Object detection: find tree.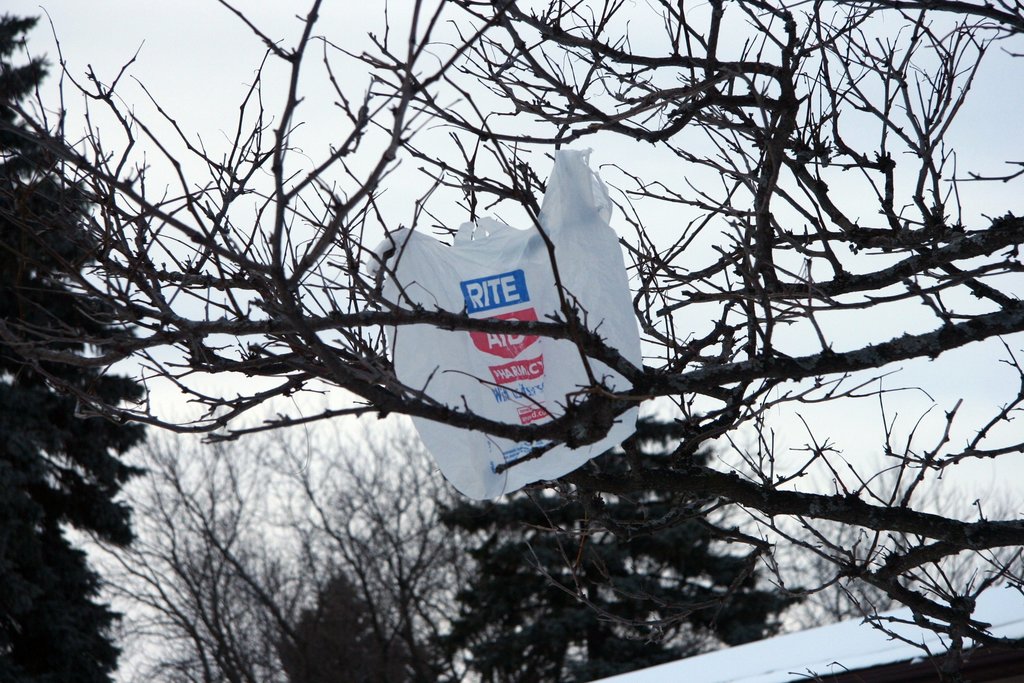
Rect(434, 404, 799, 682).
